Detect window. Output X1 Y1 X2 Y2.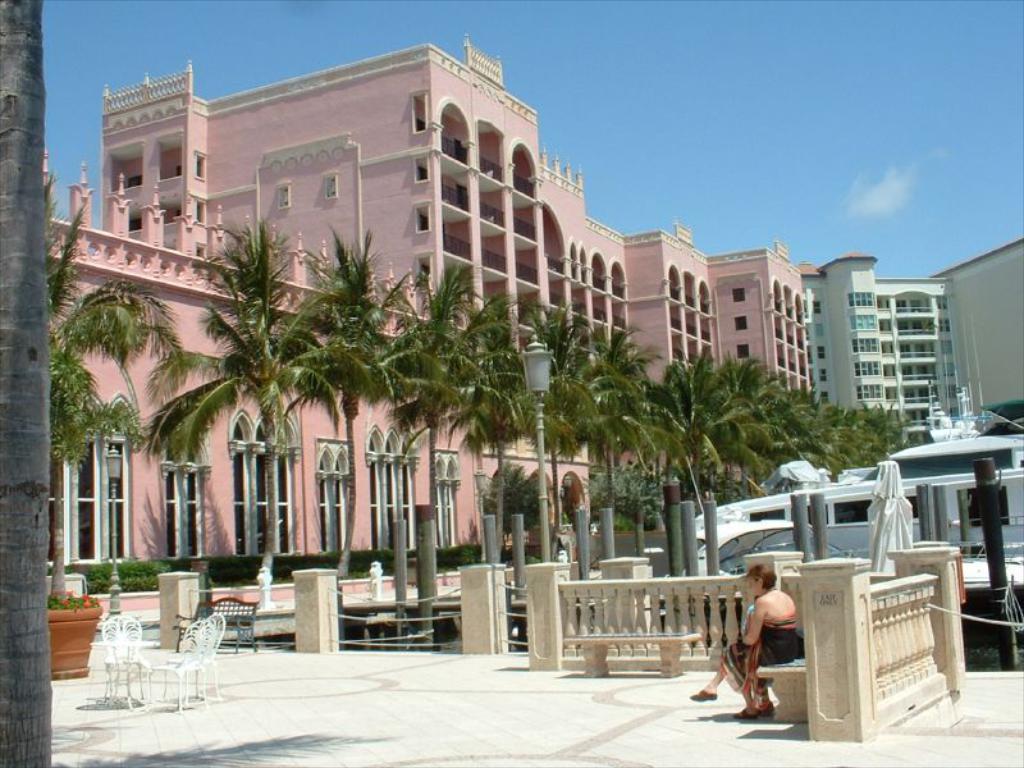
225 412 248 556.
